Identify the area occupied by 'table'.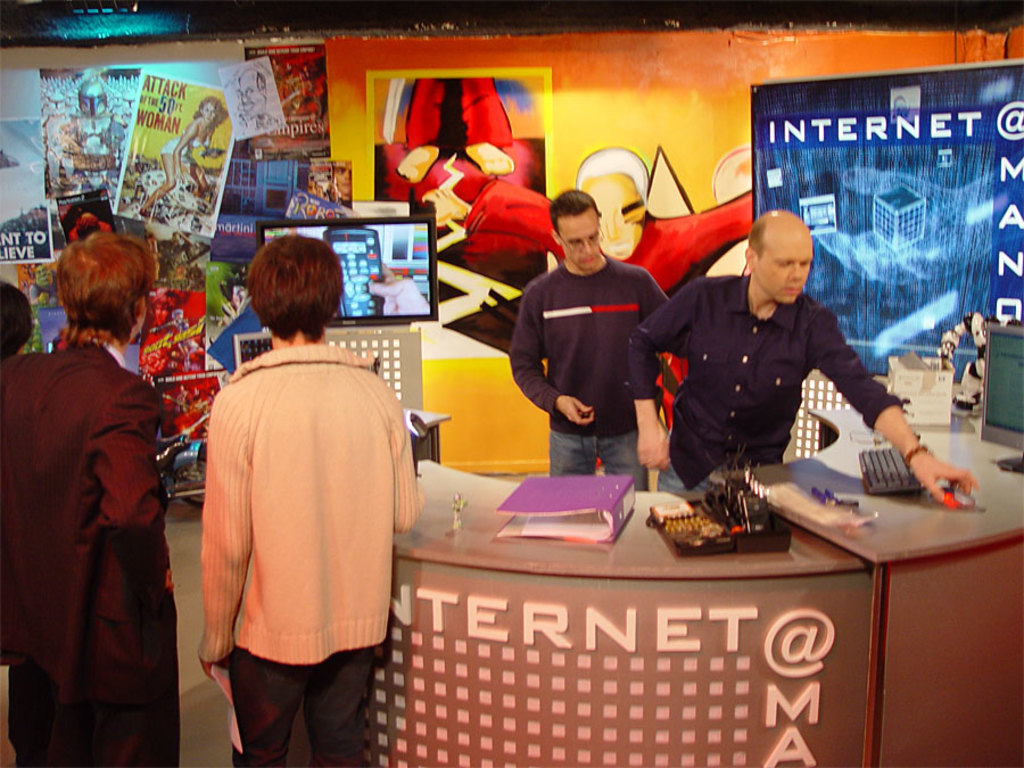
Area: 366 408 1023 767.
